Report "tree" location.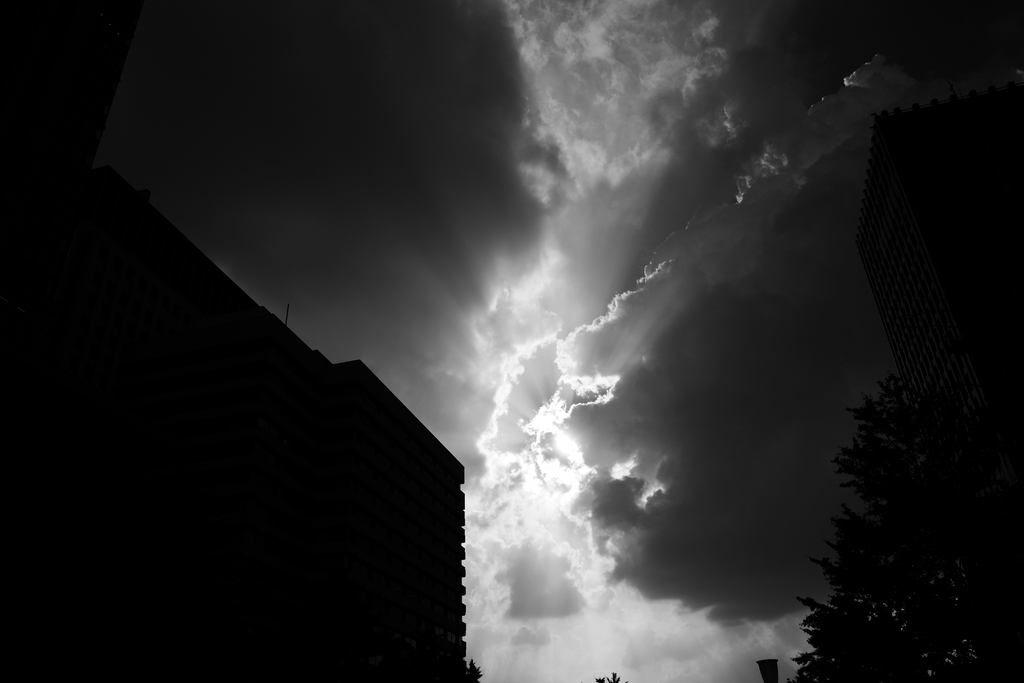
Report: (858,79,1023,365).
